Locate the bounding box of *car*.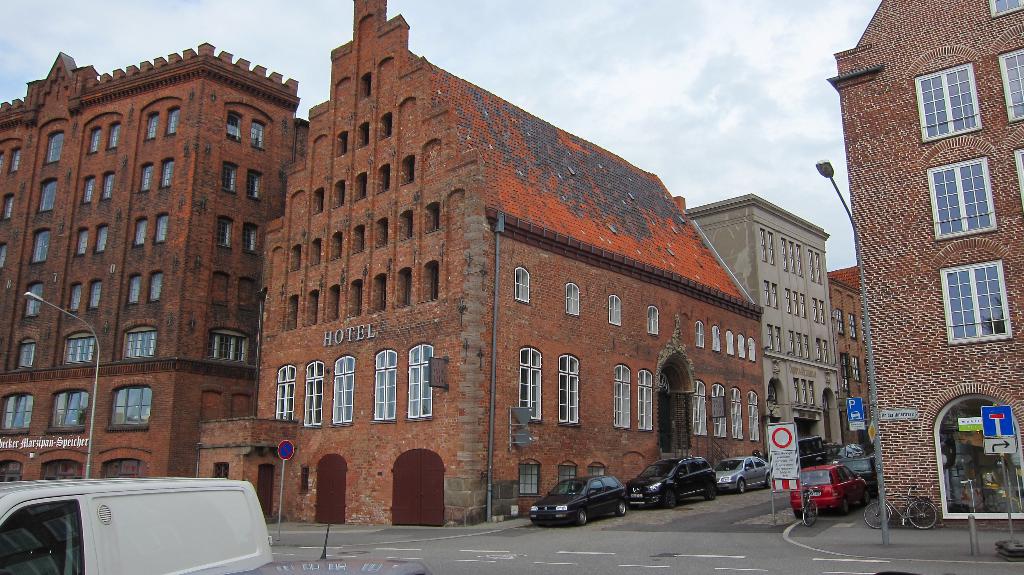
Bounding box: [527,473,626,528].
